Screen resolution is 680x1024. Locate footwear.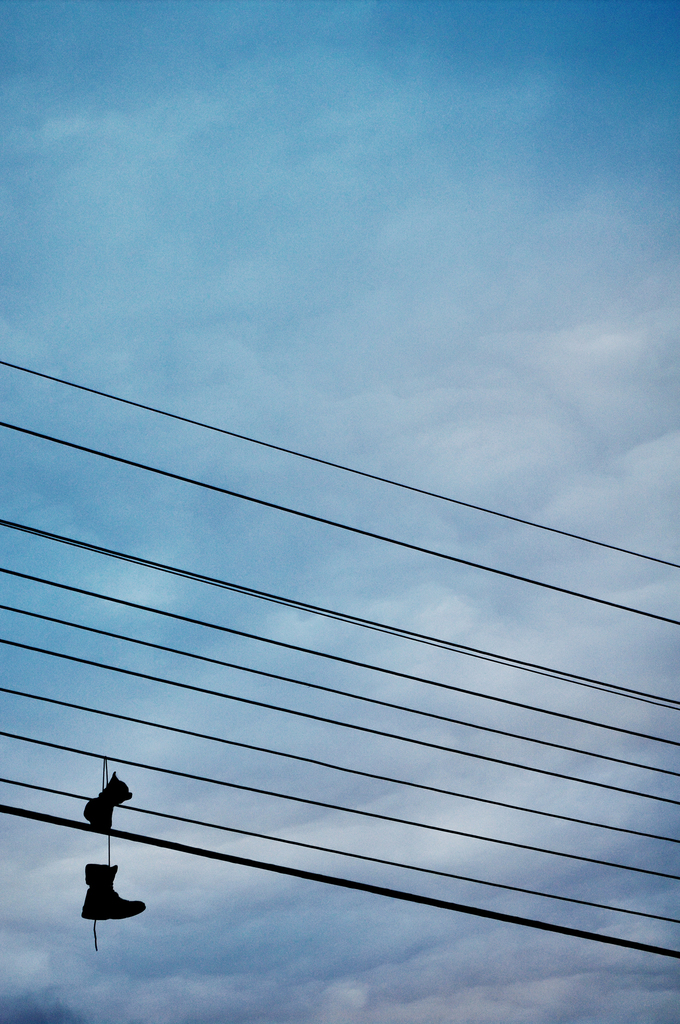
{"left": 87, "top": 772, "right": 129, "bottom": 835}.
